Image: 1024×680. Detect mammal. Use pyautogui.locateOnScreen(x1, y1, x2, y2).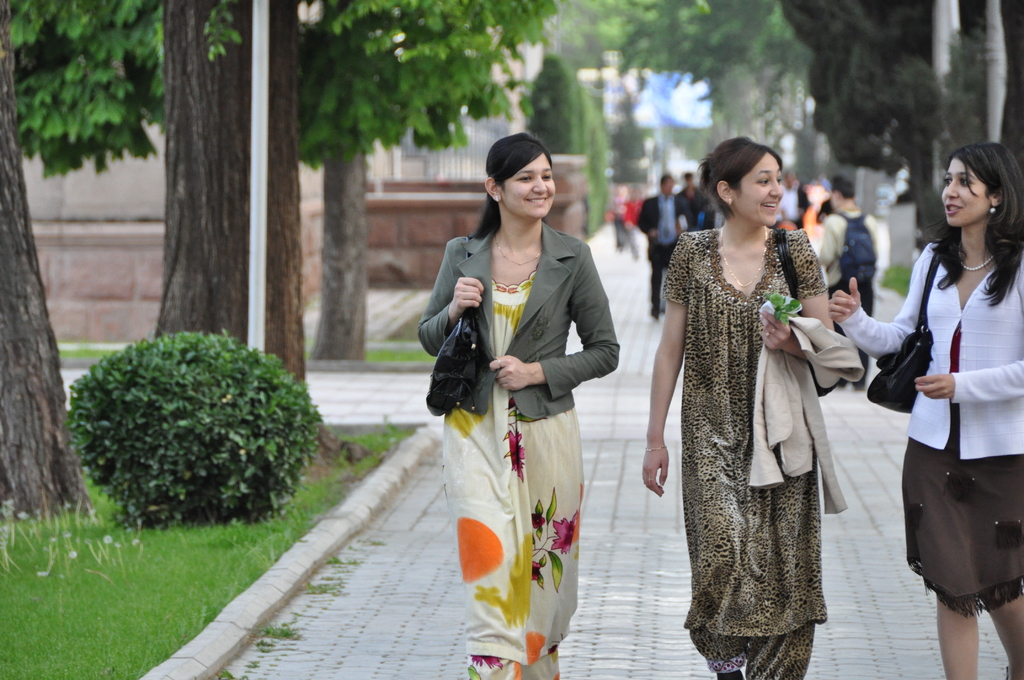
pyautogui.locateOnScreen(825, 137, 1023, 679).
